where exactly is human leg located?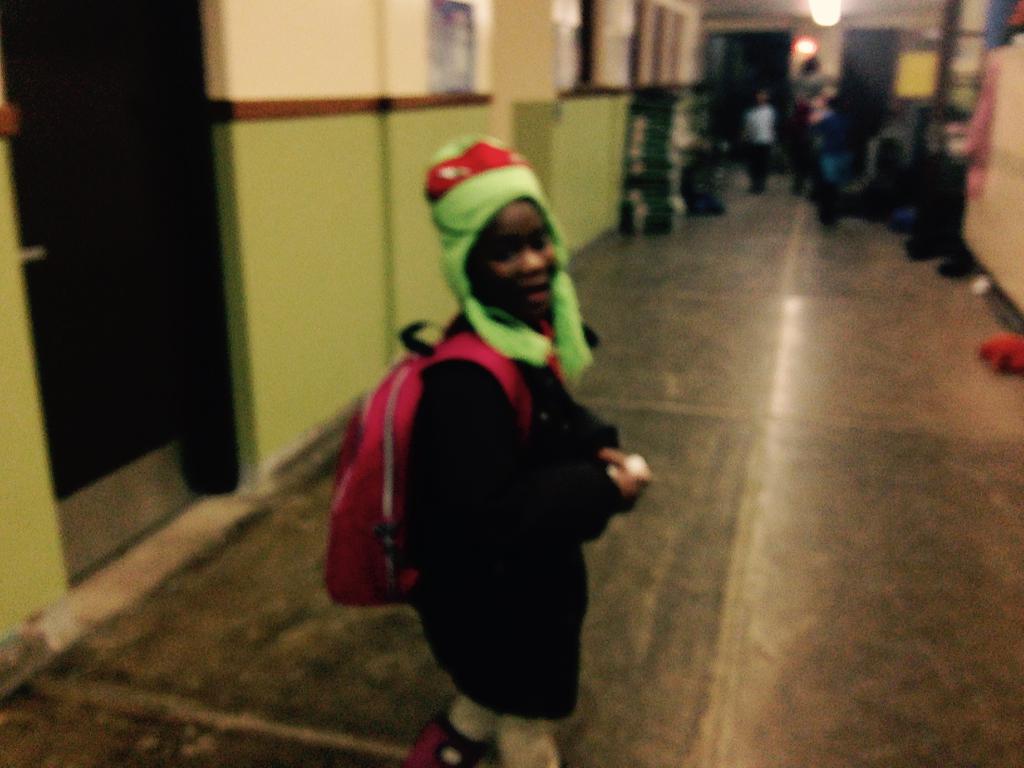
Its bounding box is Rect(411, 687, 489, 767).
